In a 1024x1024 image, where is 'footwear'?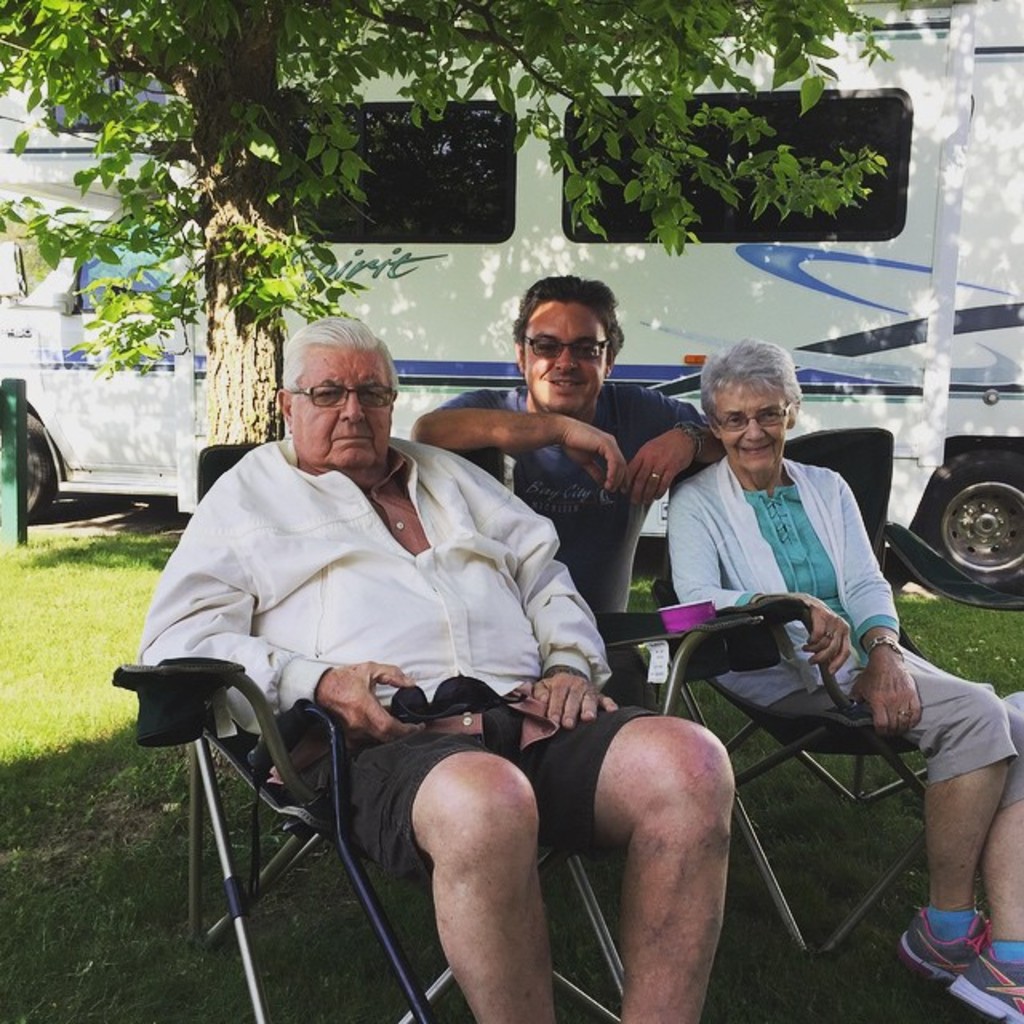
box=[894, 902, 986, 982].
